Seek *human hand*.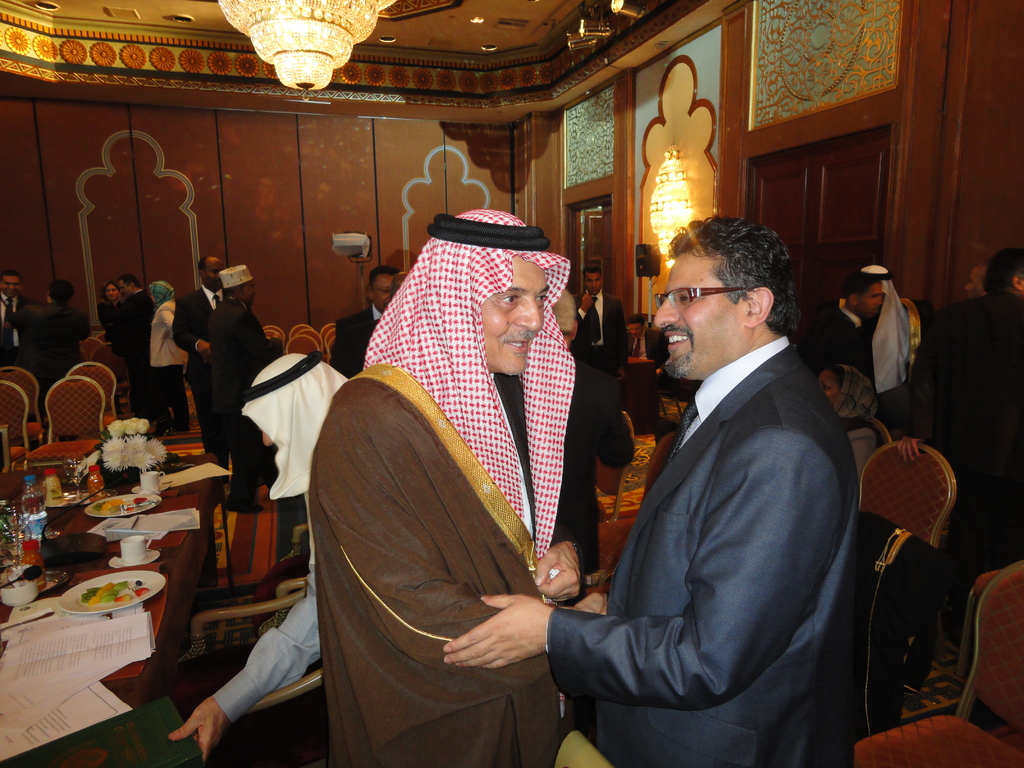
<bbox>168, 700, 228, 767</bbox>.
